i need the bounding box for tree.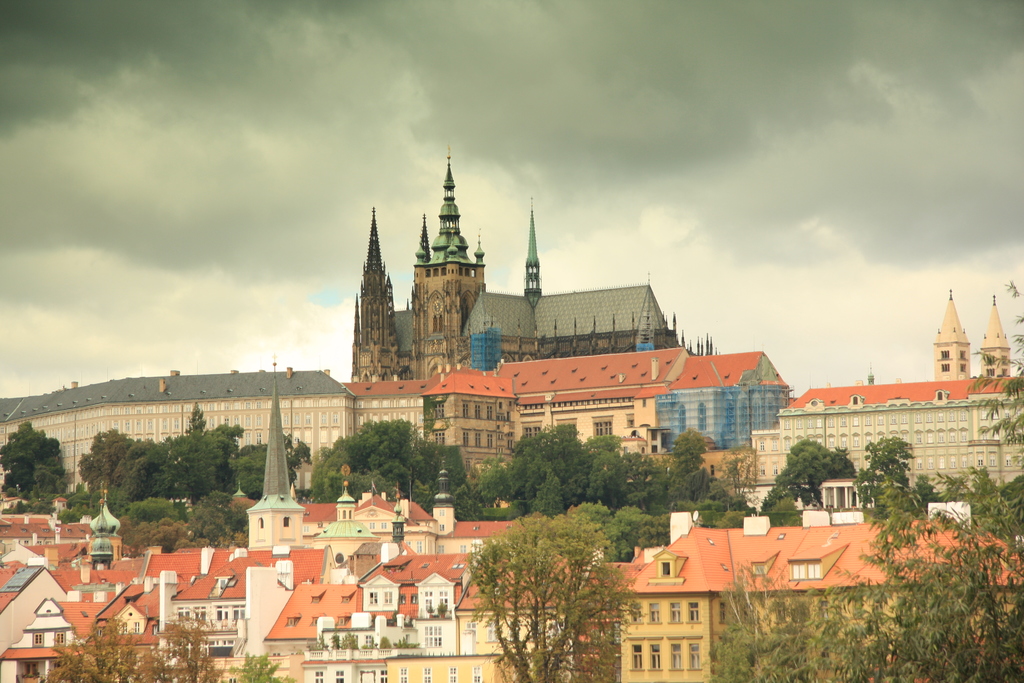
Here it is: x1=709, y1=559, x2=834, y2=682.
